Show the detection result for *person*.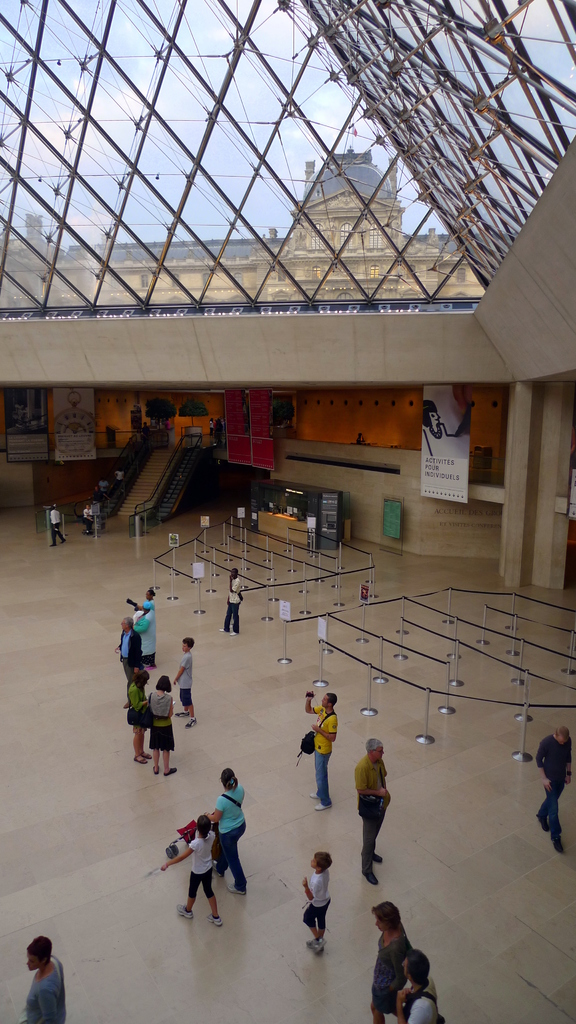
locate(113, 609, 148, 681).
